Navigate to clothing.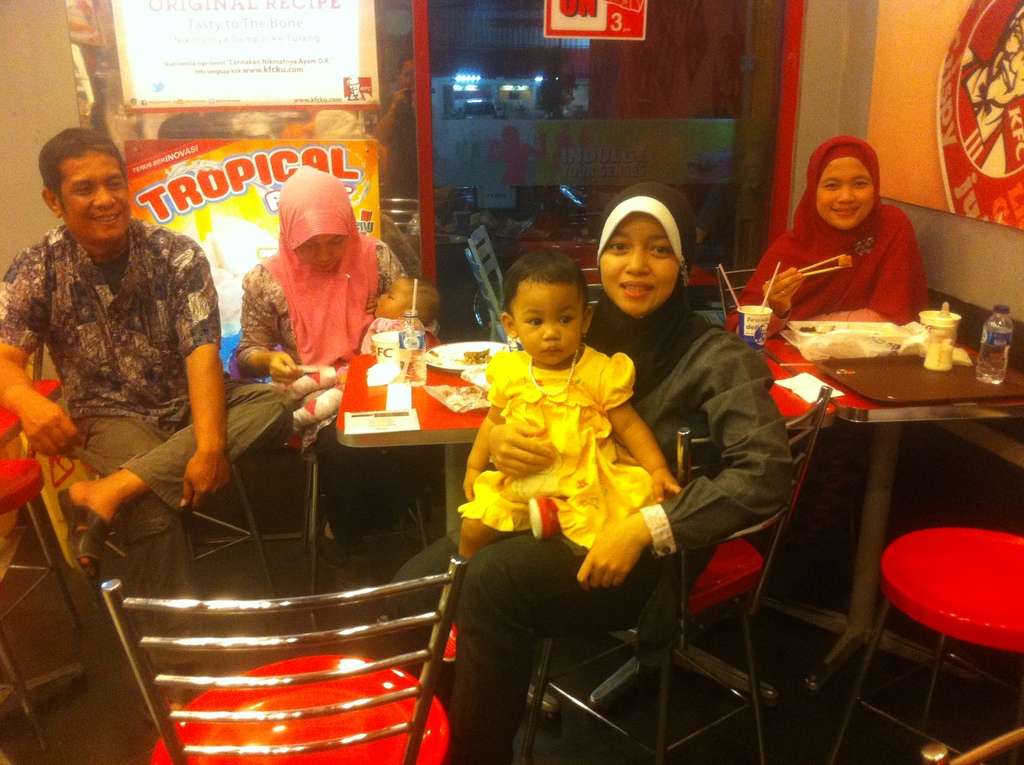
Navigation target: 240,163,435,440.
